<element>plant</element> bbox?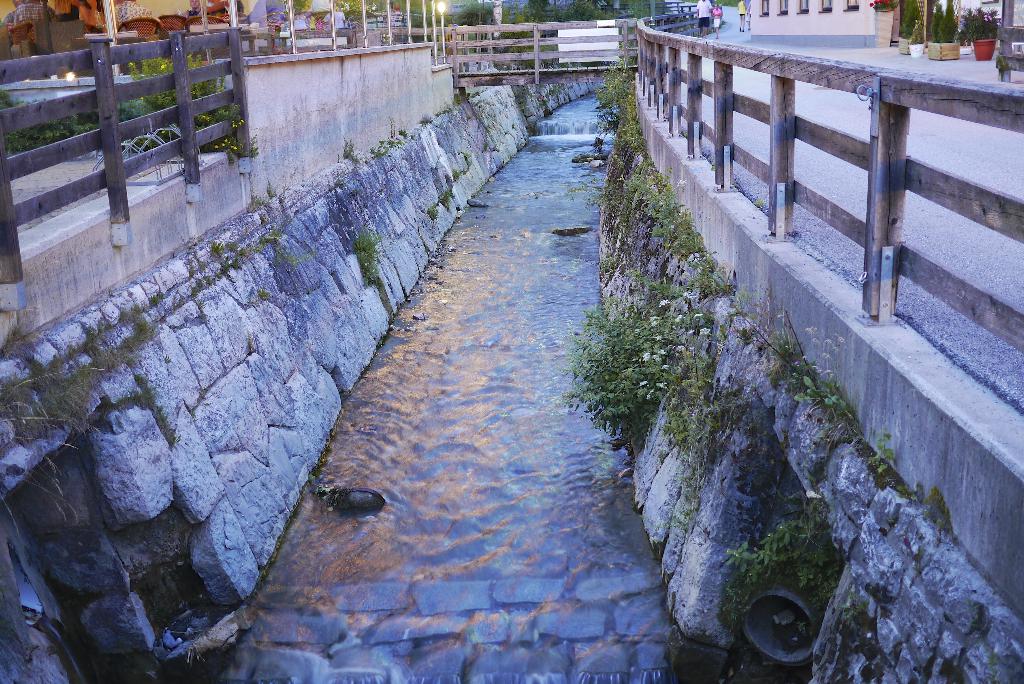
[left=566, top=307, right=632, bottom=428]
